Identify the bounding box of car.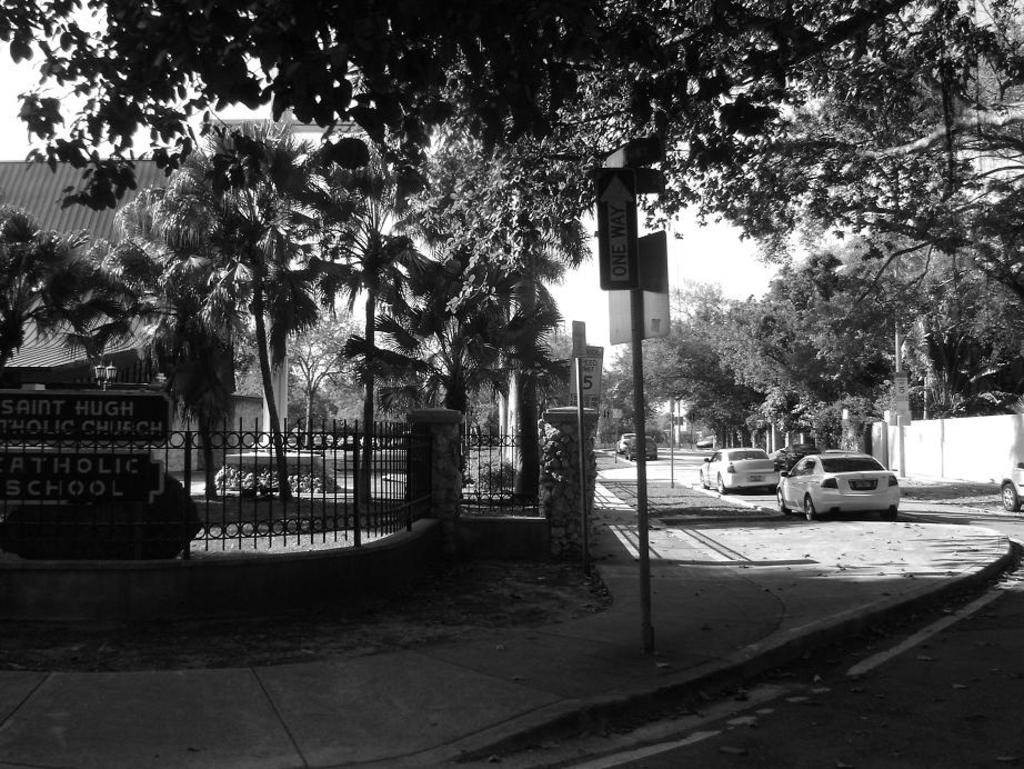
619,433,656,453.
